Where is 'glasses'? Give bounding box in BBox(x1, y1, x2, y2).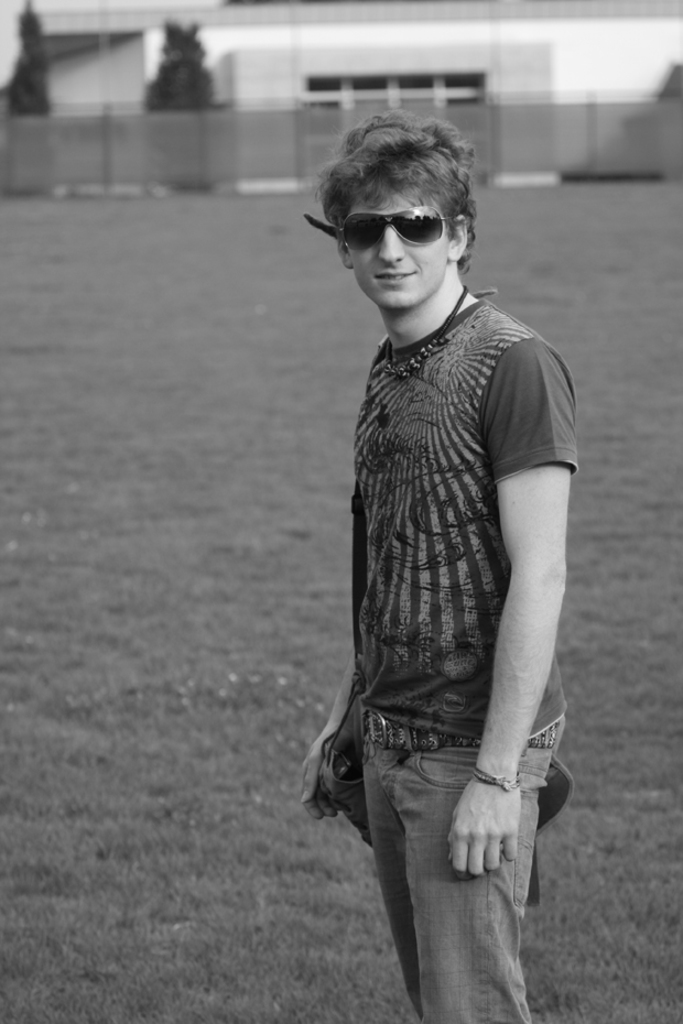
BBox(340, 196, 465, 254).
